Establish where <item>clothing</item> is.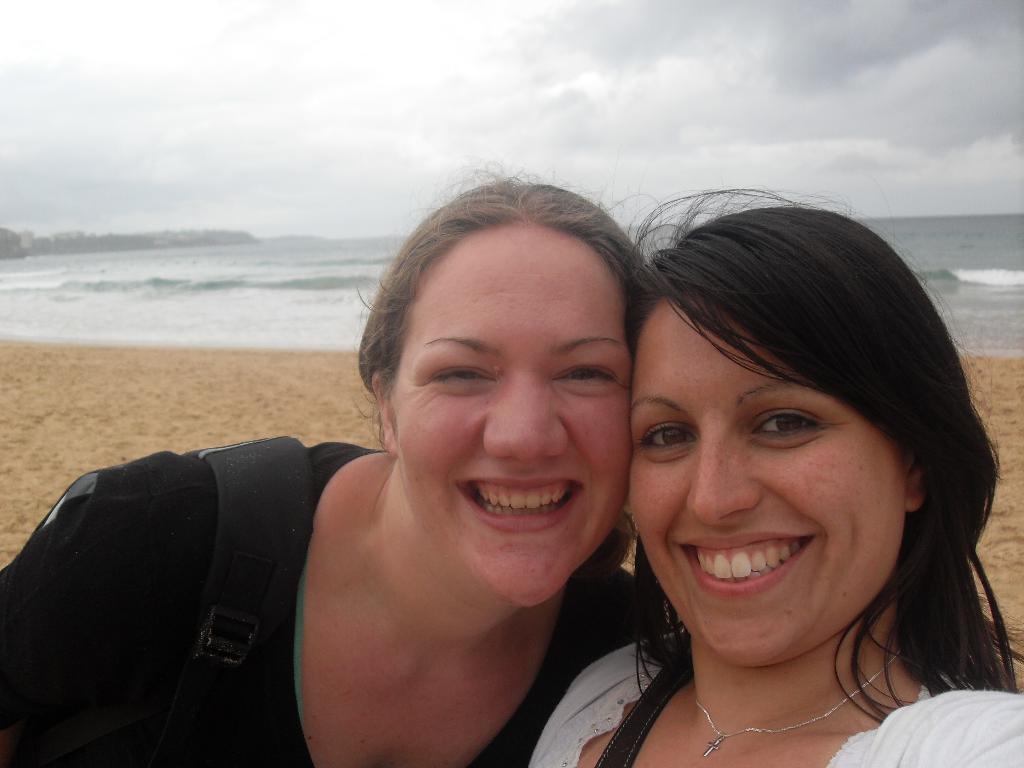
Established at 529,621,1023,767.
